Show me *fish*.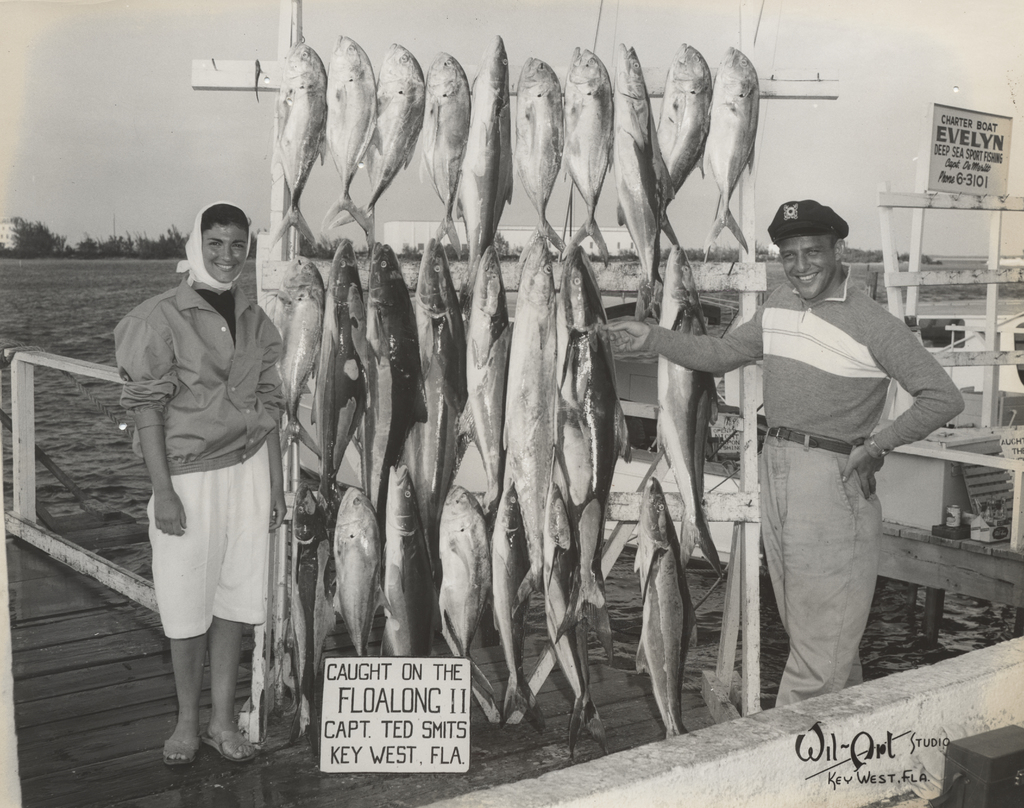
*fish* is here: 380, 453, 436, 661.
